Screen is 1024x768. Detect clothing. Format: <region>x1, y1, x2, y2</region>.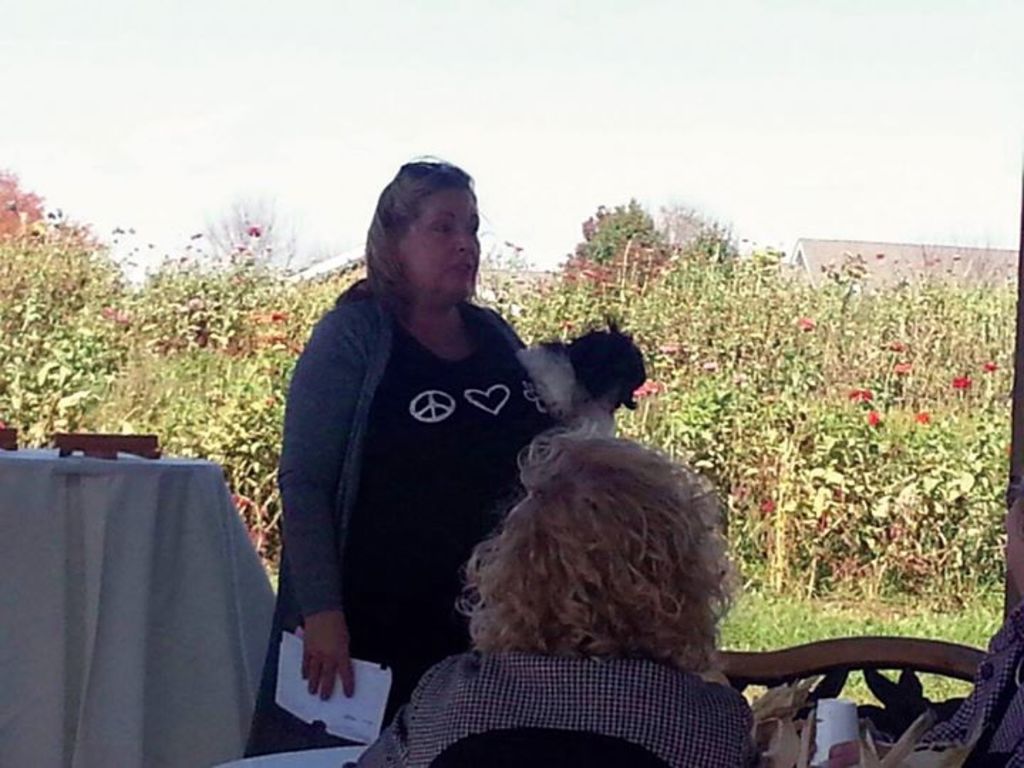
<region>269, 253, 633, 752</region>.
